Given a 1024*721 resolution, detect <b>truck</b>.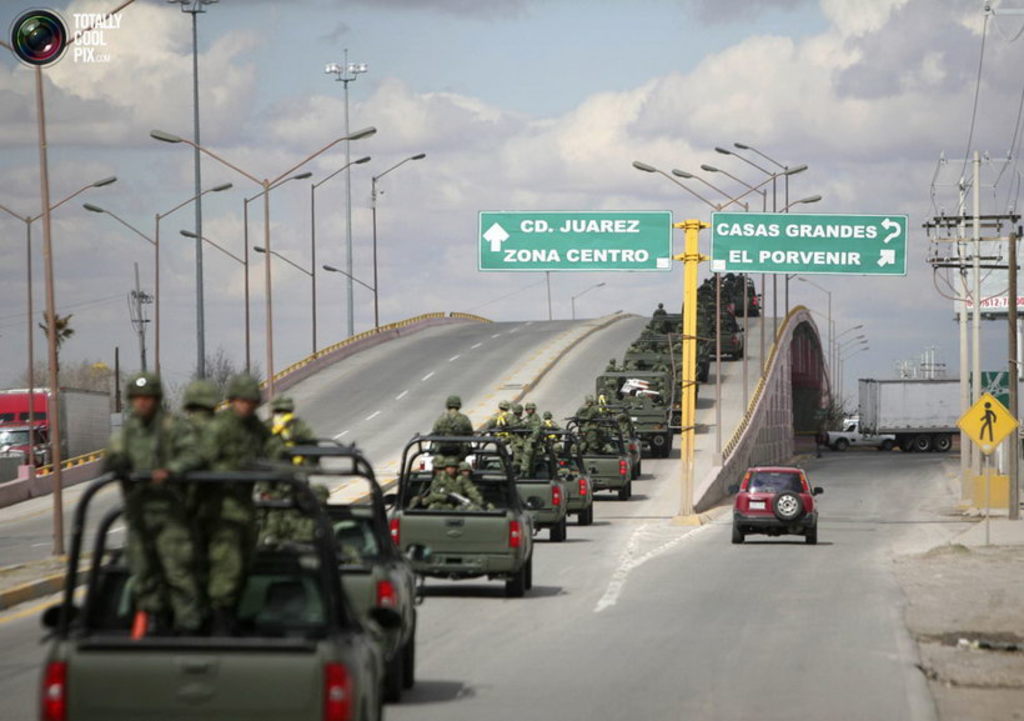
483/419/603/526.
